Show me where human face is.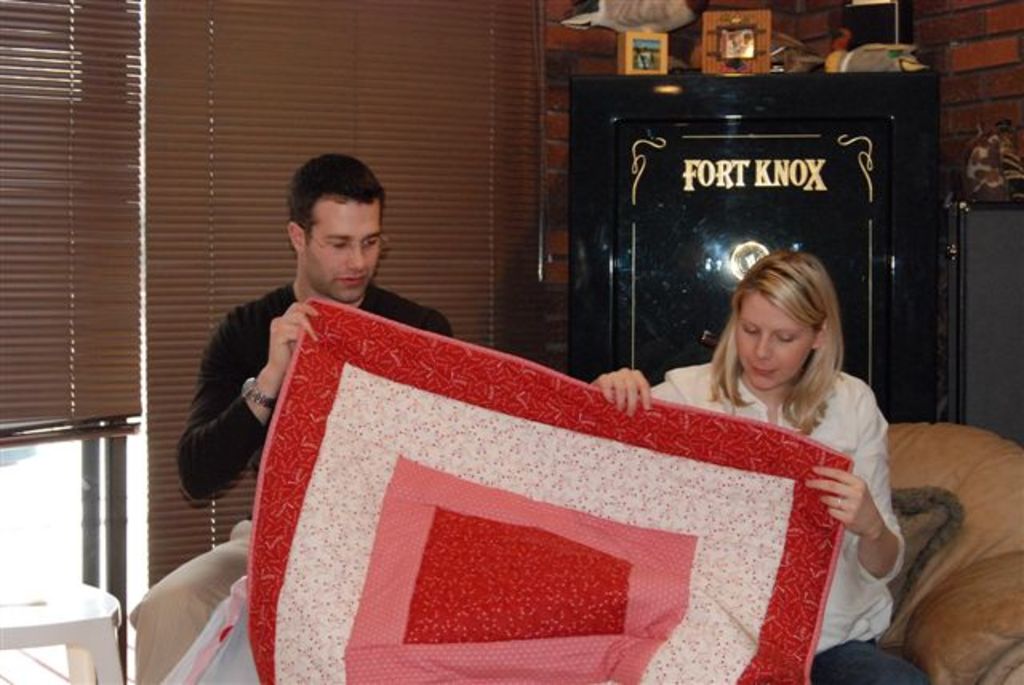
human face is at rect(306, 205, 382, 302).
